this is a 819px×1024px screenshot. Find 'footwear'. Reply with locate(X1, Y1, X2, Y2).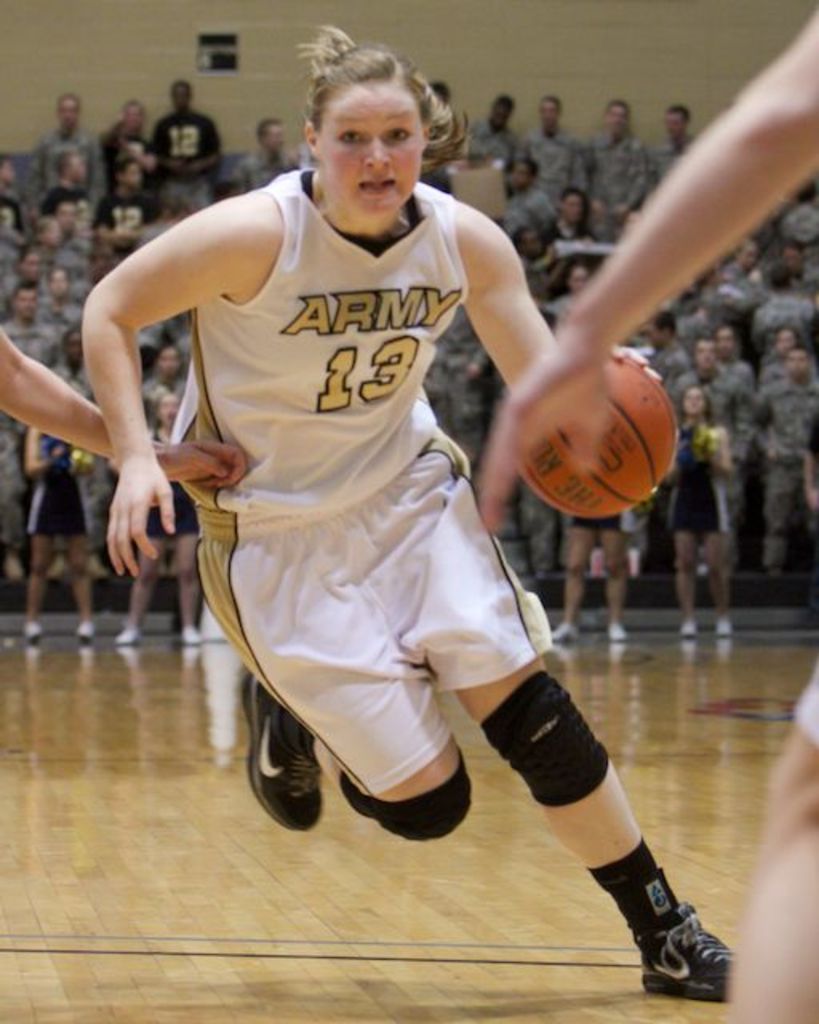
locate(112, 629, 138, 650).
